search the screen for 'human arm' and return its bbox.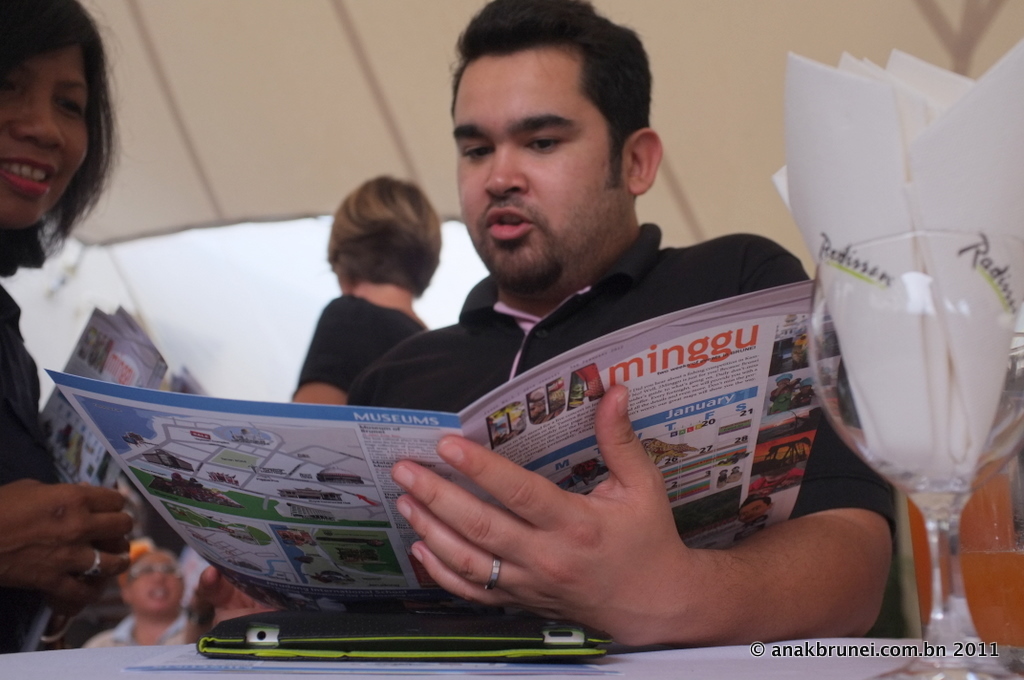
Found: (384, 436, 935, 657).
